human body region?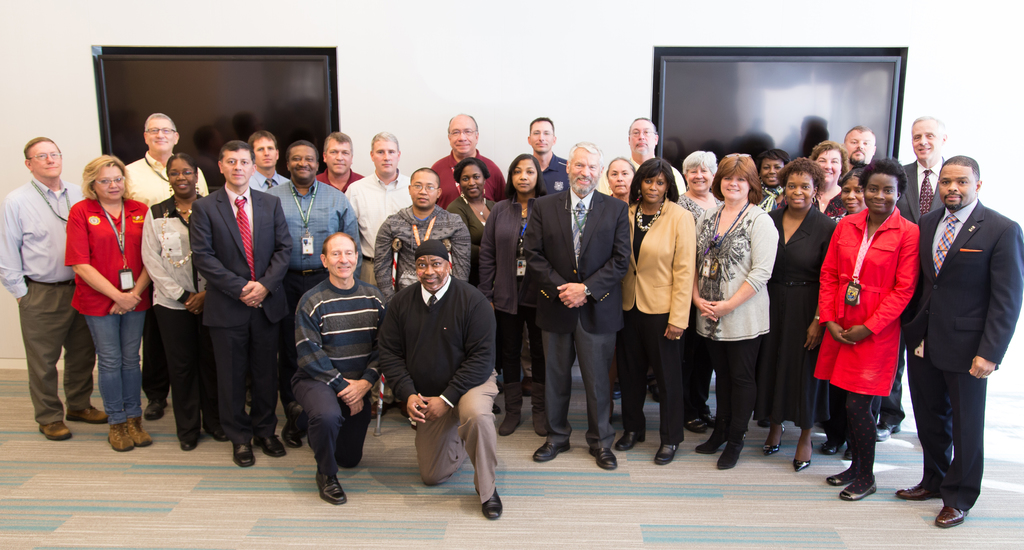
757,152,791,223
